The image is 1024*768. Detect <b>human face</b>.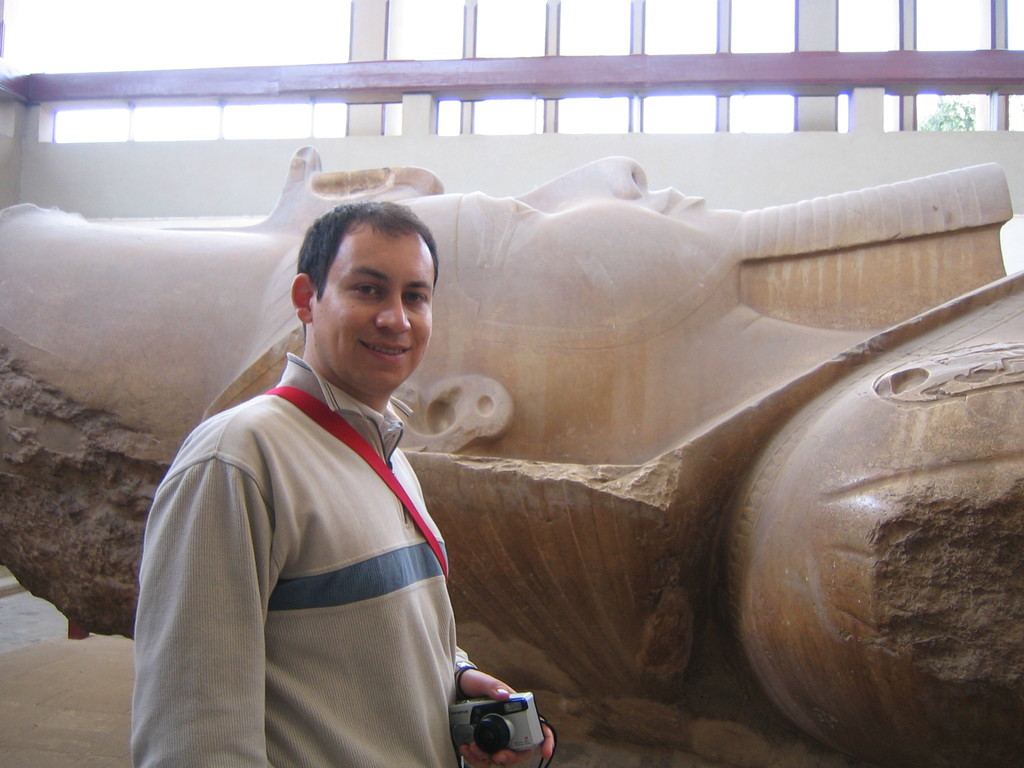
Detection: 316:221:436:397.
